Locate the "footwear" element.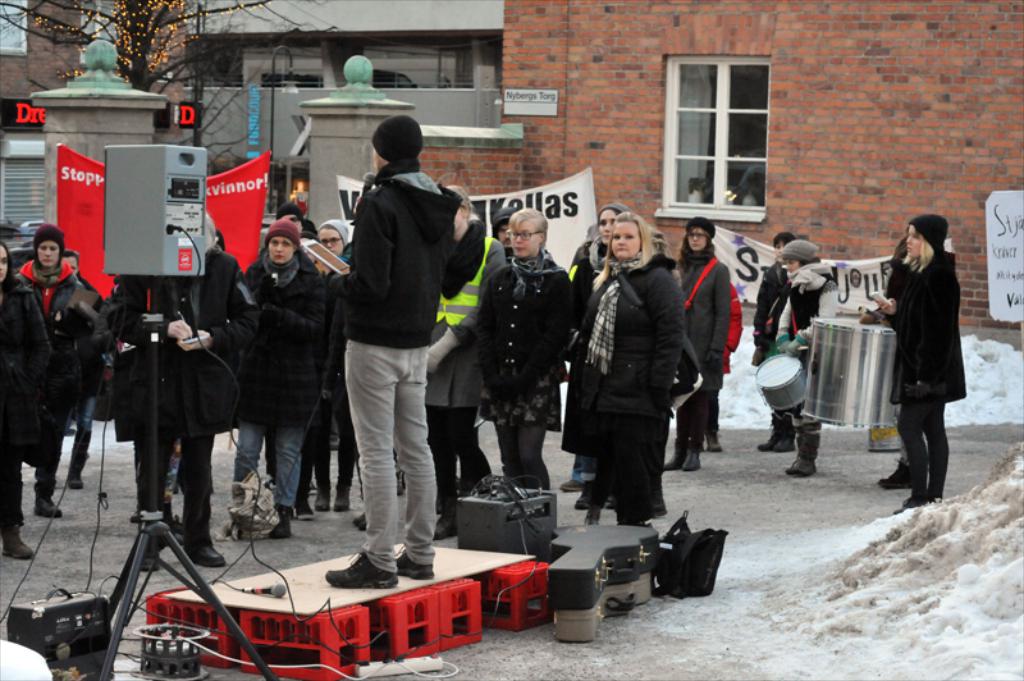
Element bbox: (left=433, top=504, right=458, bottom=540).
